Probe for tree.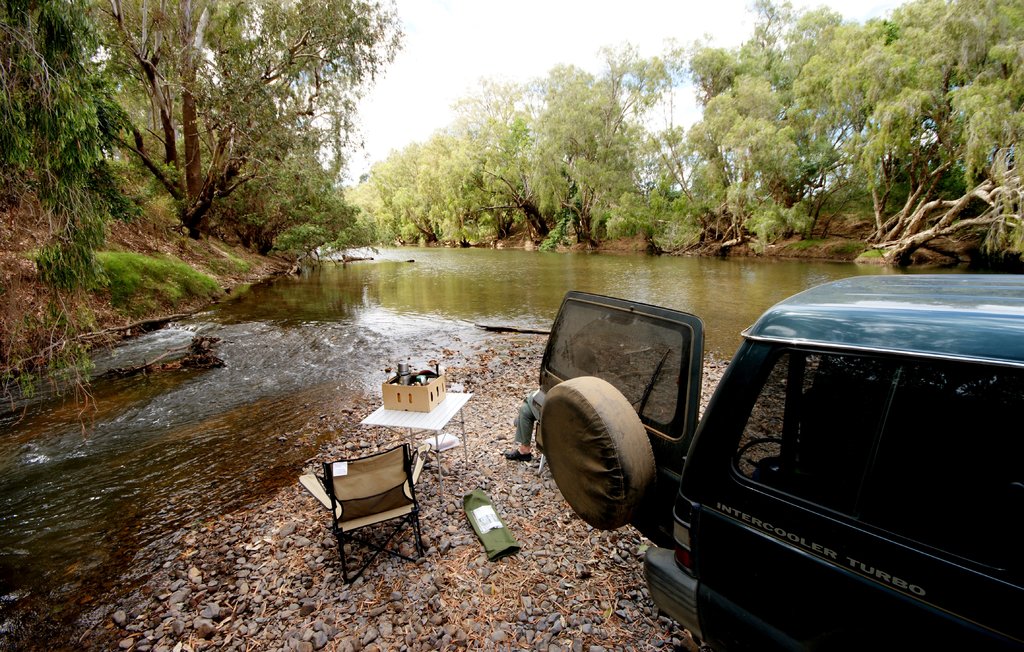
Probe result: (0,0,410,253).
